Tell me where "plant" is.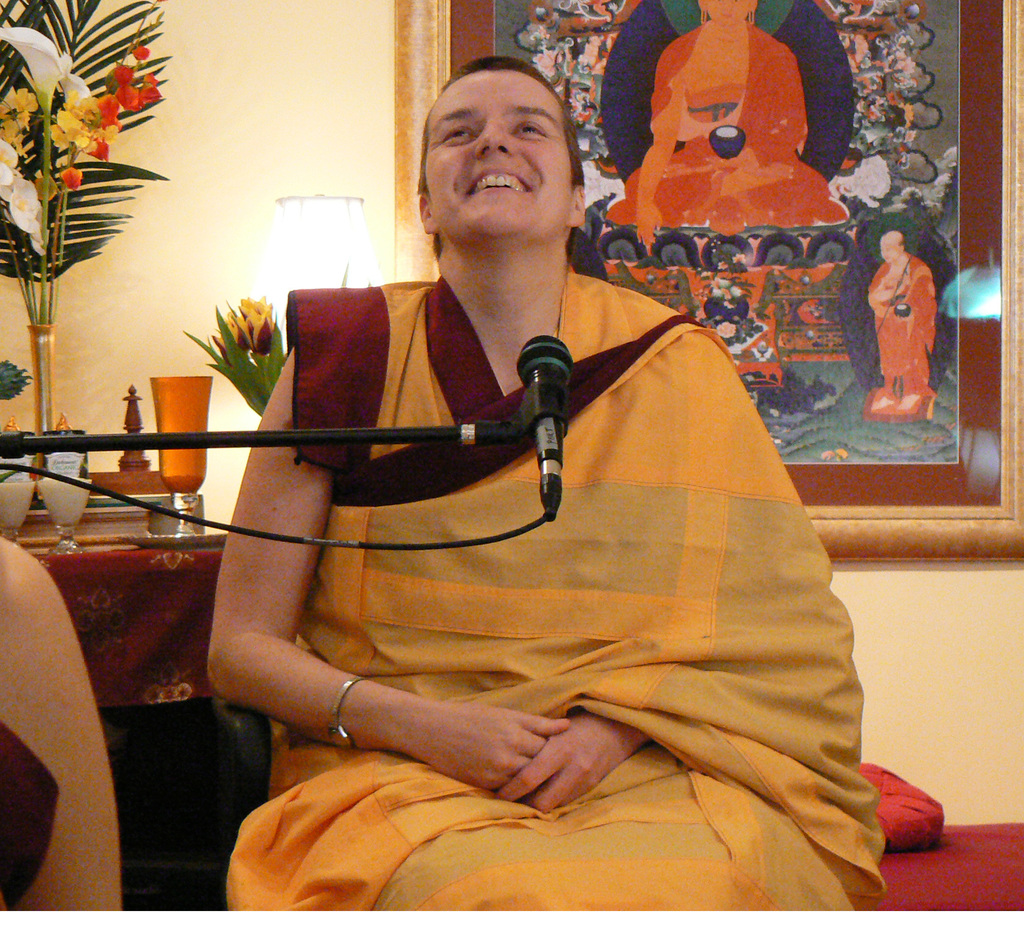
"plant" is at box(0, 0, 175, 328).
